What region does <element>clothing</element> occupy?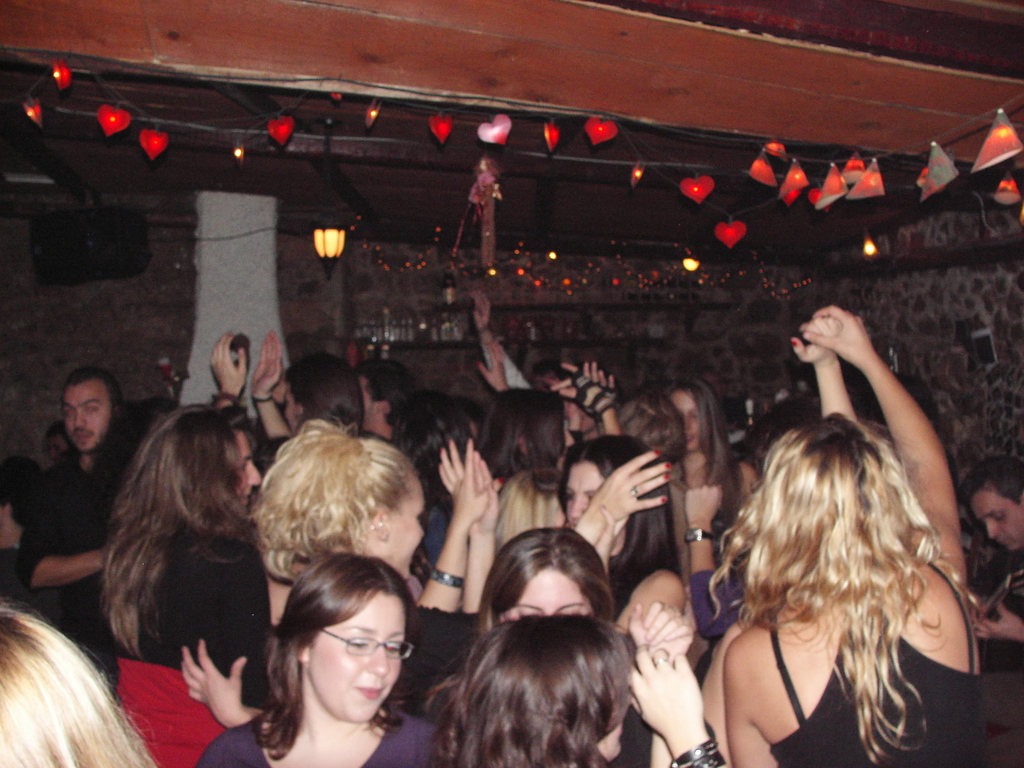
<box>31,457,120,643</box>.
